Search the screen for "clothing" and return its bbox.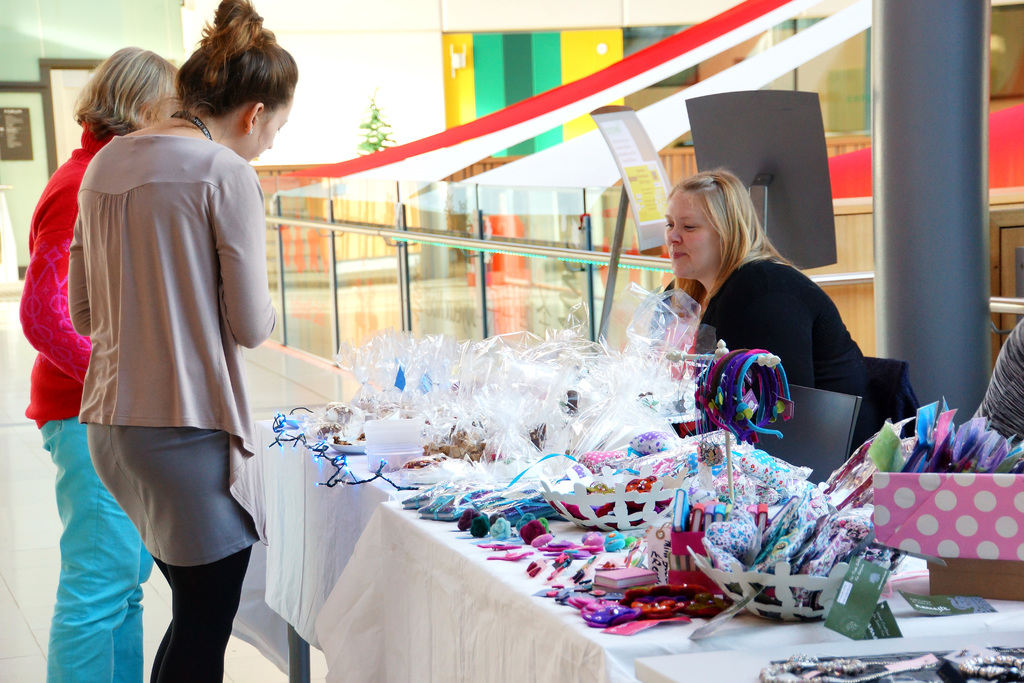
Found: x1=17 y1=115 x2=154 y2=682.
